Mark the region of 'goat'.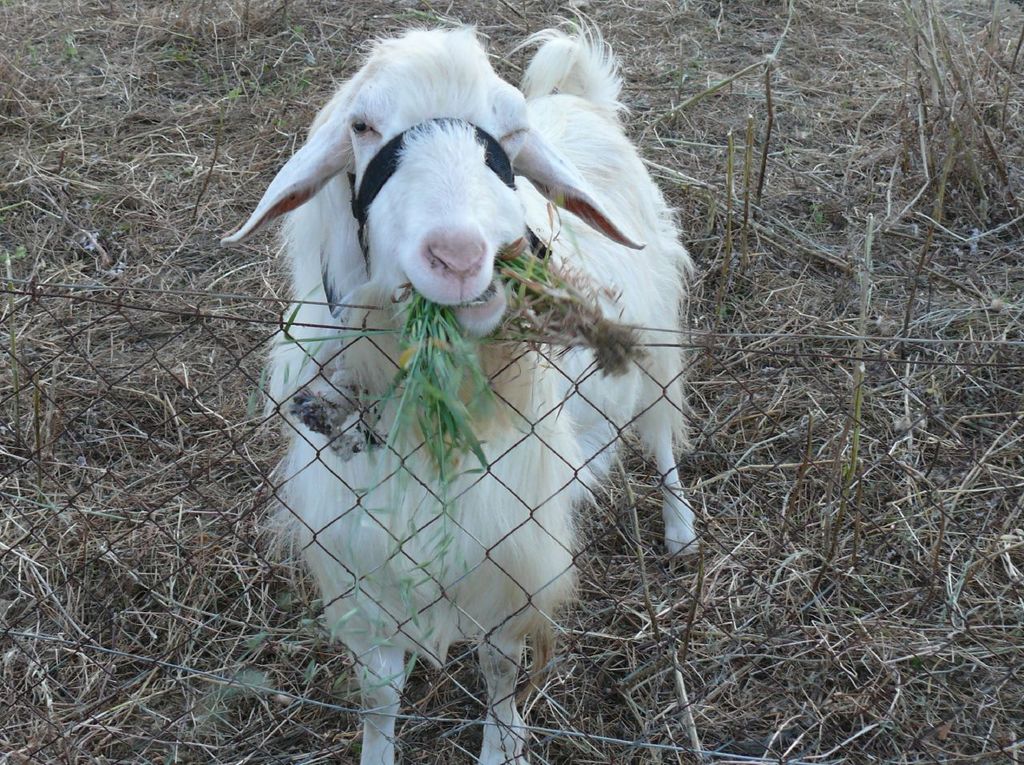
Region: [x1=222, y1=0, x2=710, y2=764].
